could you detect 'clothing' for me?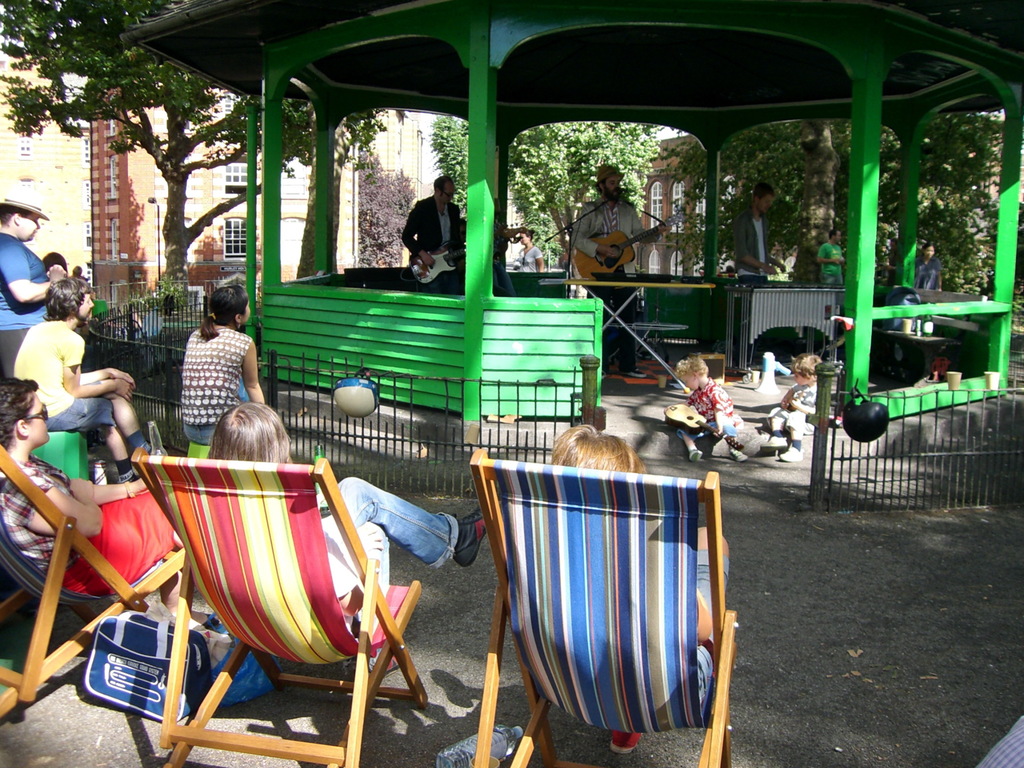
Detection result: bbox=[819, 241, 844, 287].
